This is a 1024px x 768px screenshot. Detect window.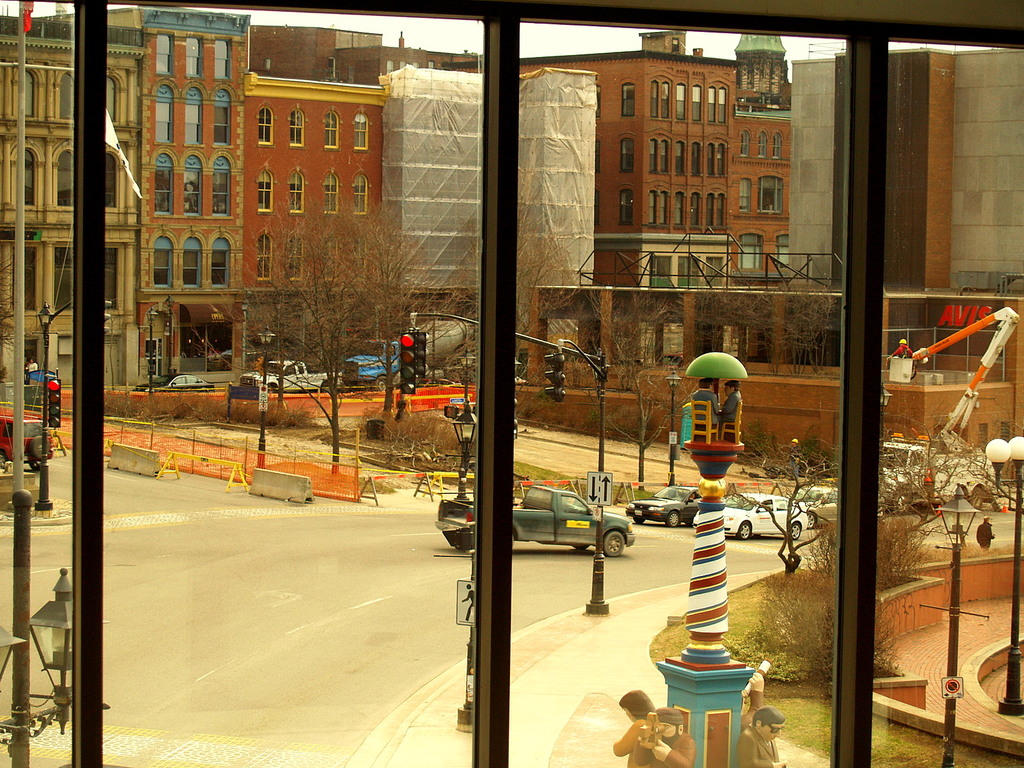
[774, 132, 781, 156].
